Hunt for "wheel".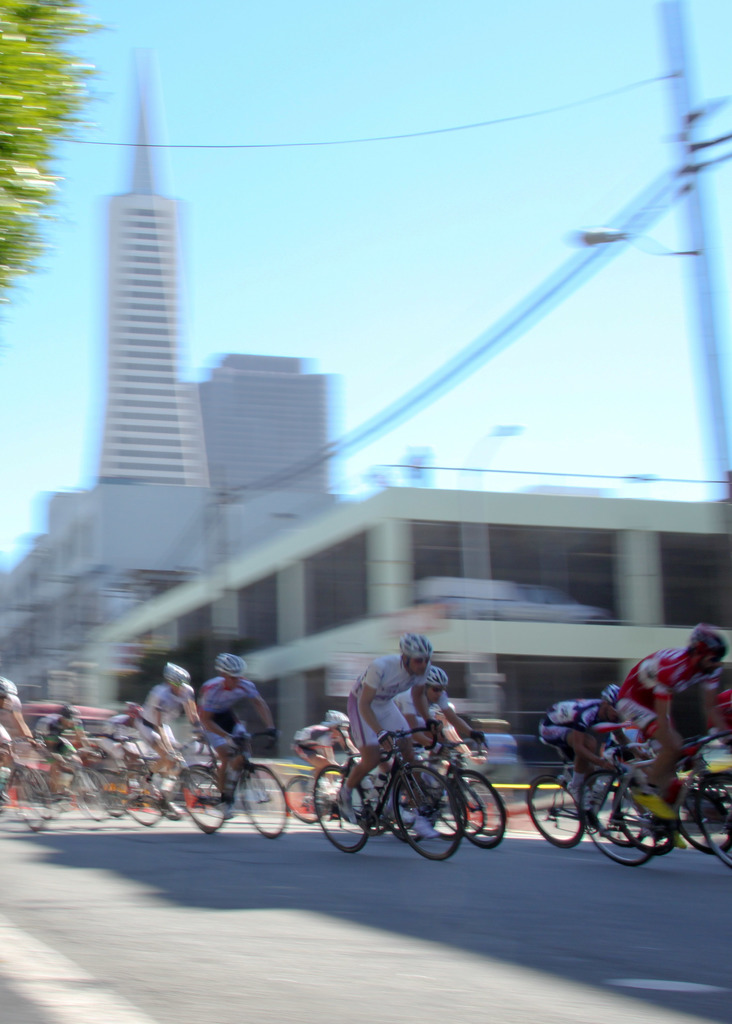
Hunted down at 221, 757, 293, 838.
